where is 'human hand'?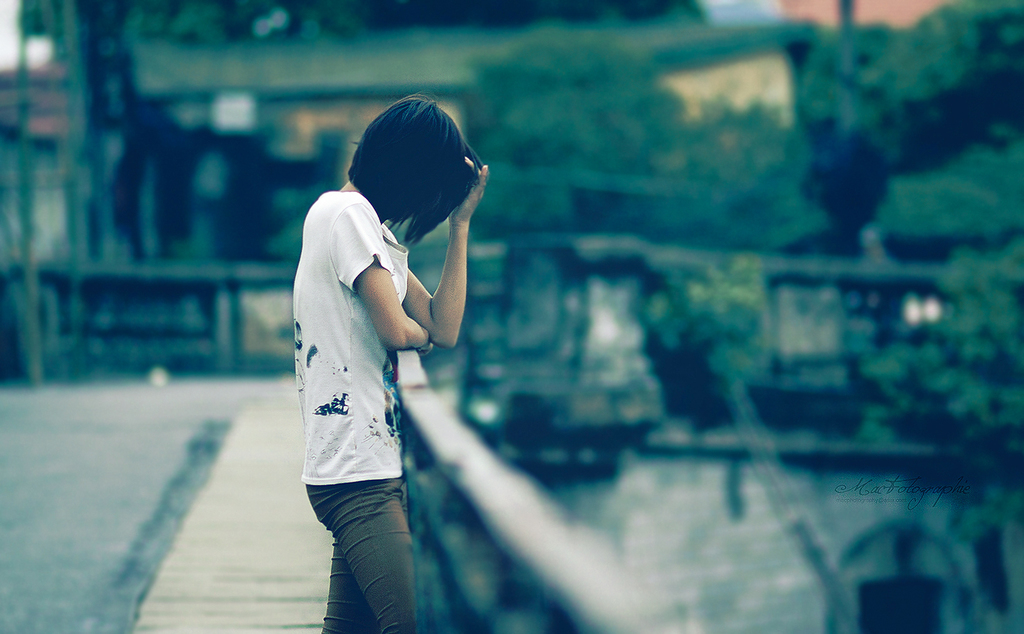
[x1=417, y1=332, x2=435, y2=358].
